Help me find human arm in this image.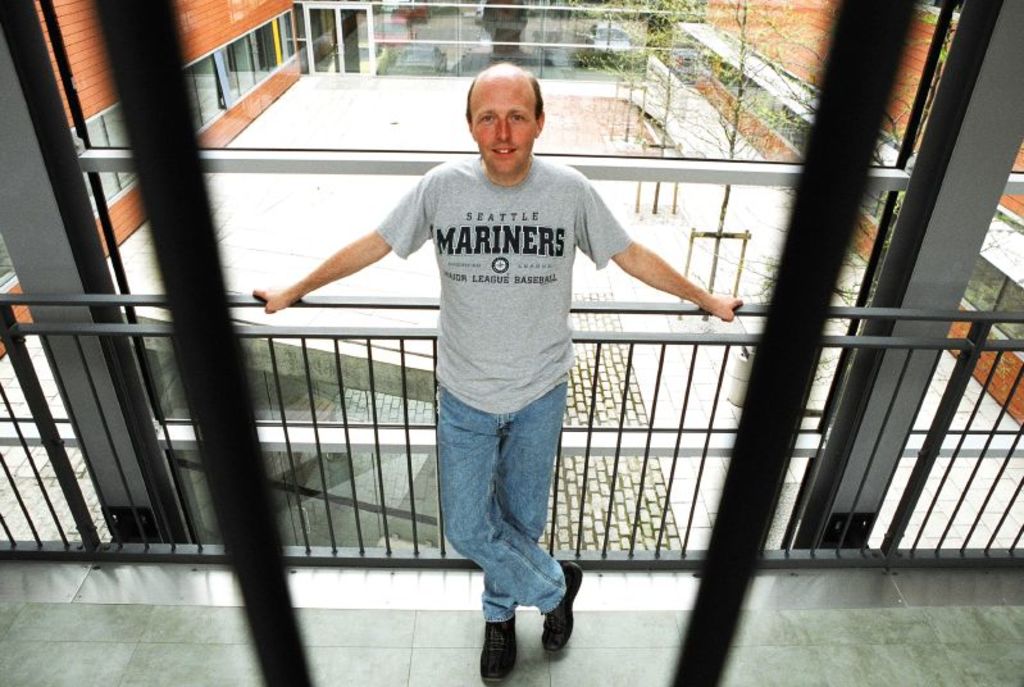
Found it: <region>587, 206, 729, 333</region>.
